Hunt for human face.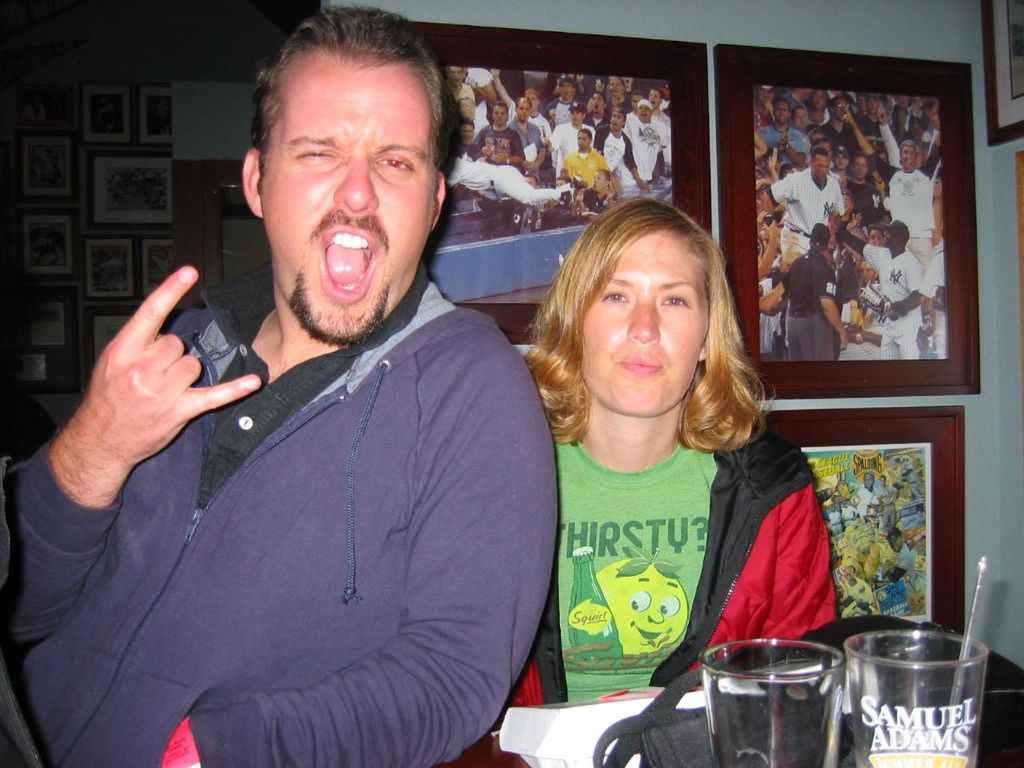
Hunted down at 902 148 918 173.
